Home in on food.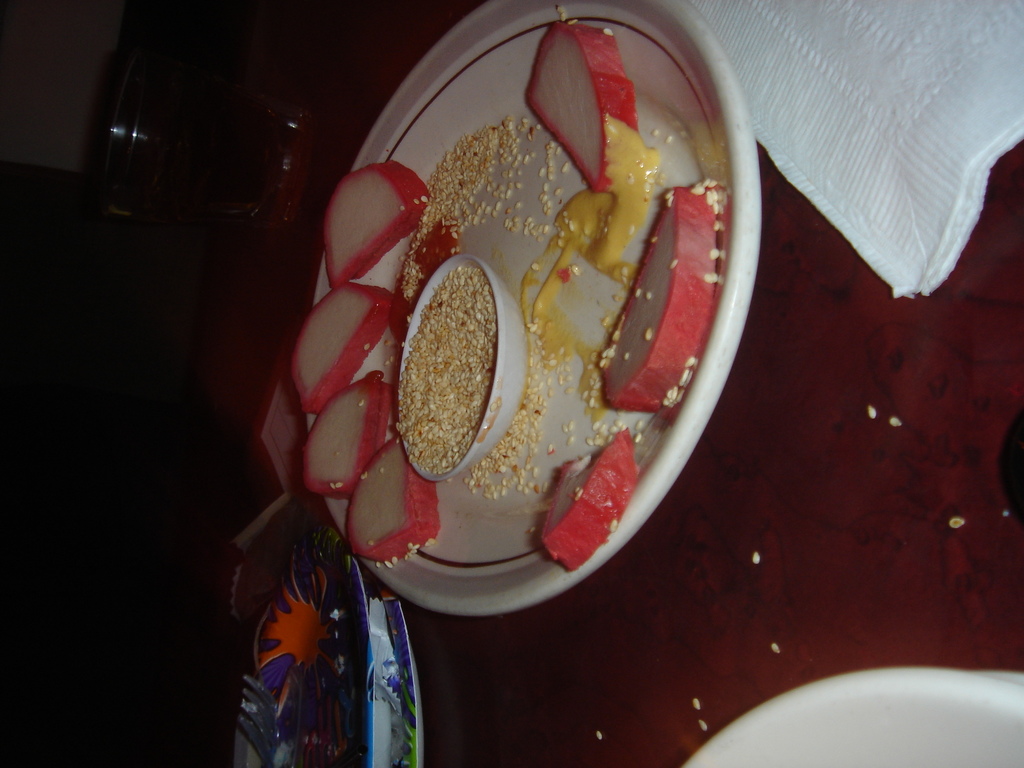
Homed in at bbox=[339, 172, 437, 280].
